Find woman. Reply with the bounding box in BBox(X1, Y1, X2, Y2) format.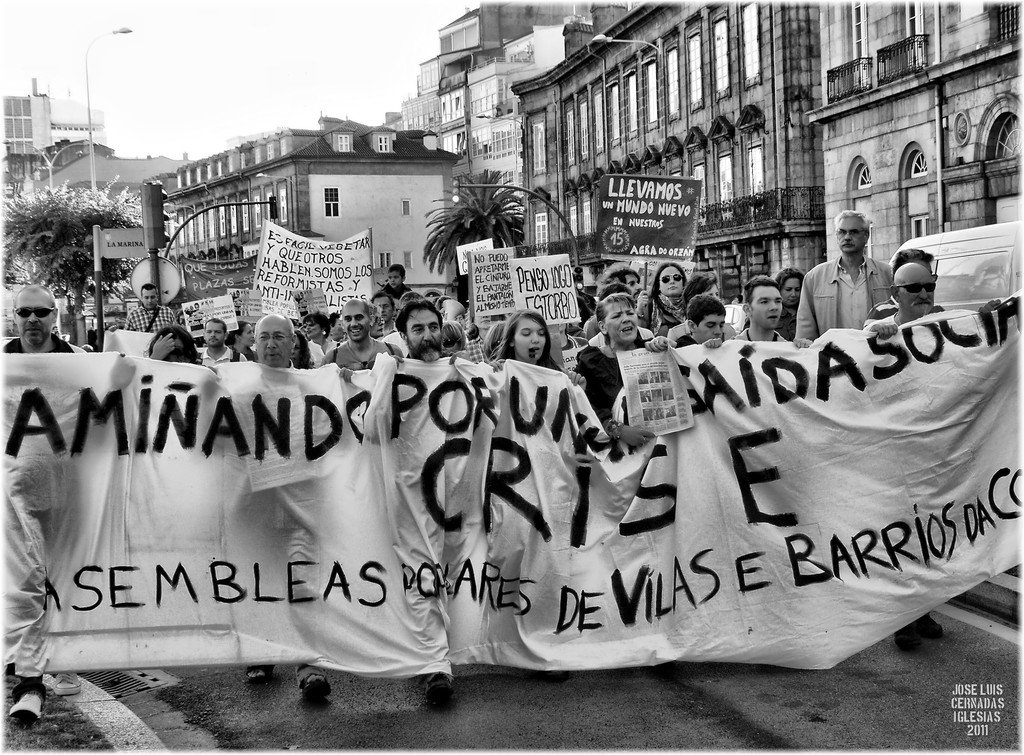
BBox(148, 324, 200, 362).
